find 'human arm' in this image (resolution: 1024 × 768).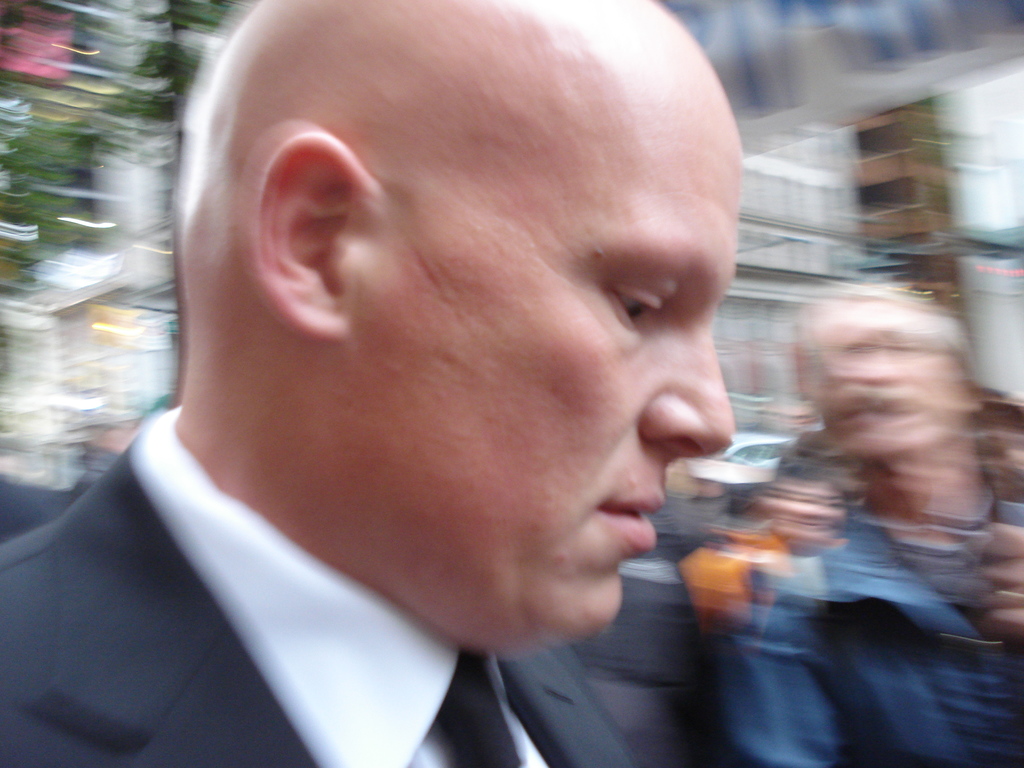
(x1=0, y1=477, x2=218, y2=767).
